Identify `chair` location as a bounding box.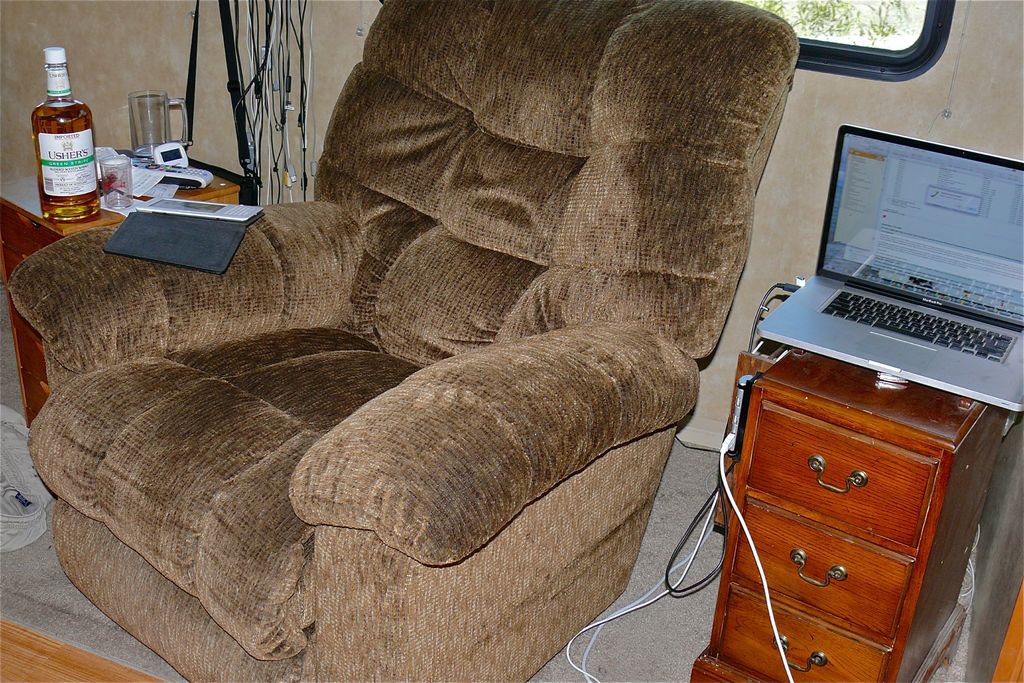
{"x1": 53, "y1": 50, "x2": 793, "y2": 650}.
